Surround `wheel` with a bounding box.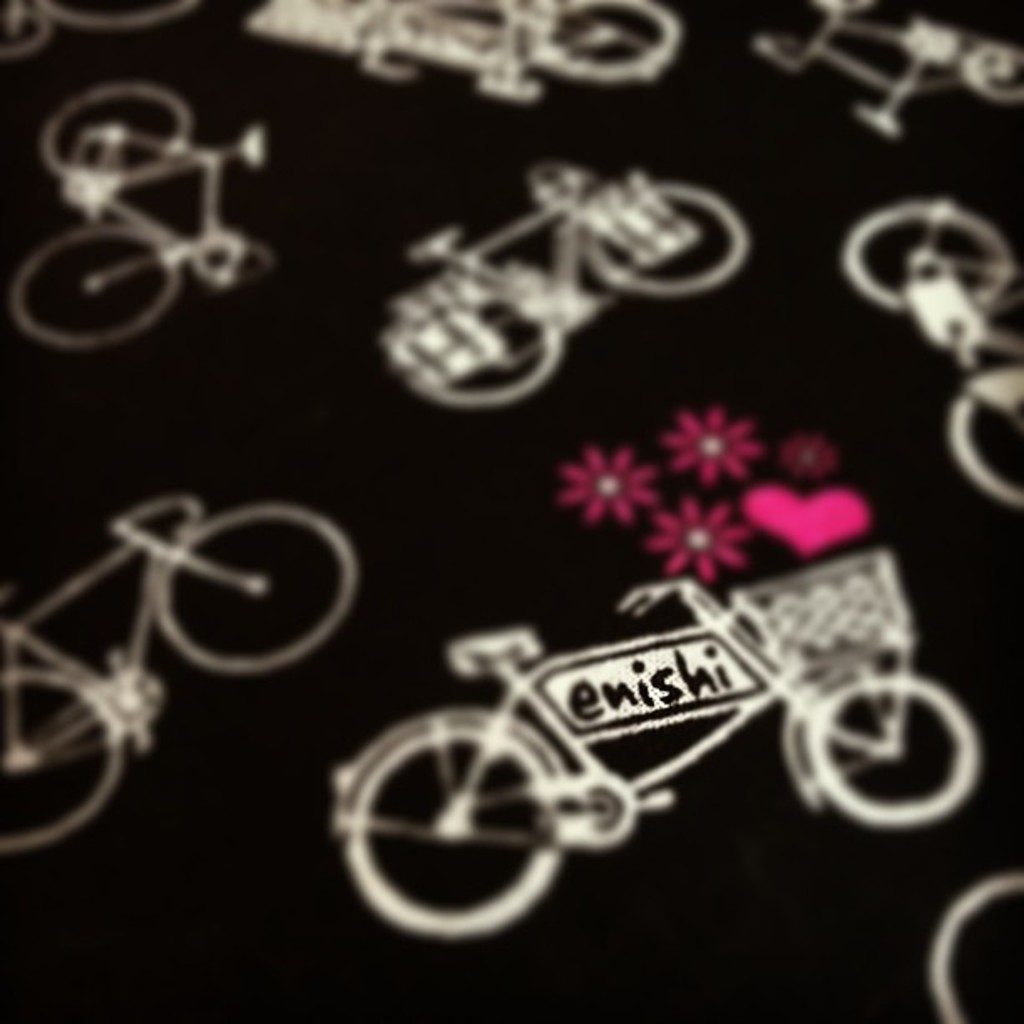
<bbox>932, 870, 1022, 1022</bbox>.
